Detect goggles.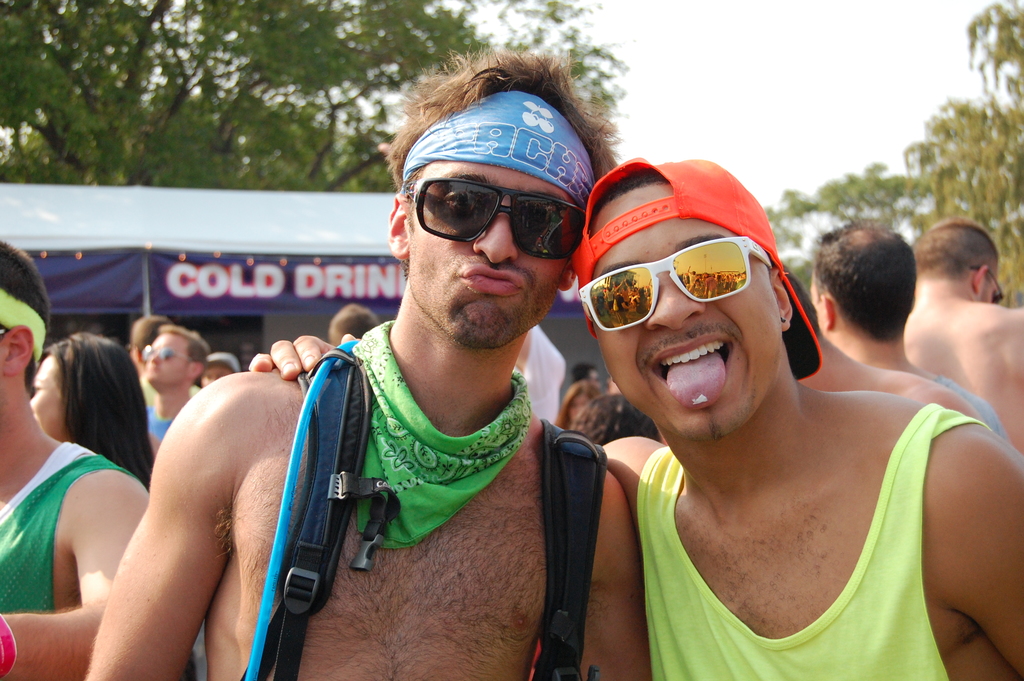
Detected at BBox(391, 170, 587, 258).
